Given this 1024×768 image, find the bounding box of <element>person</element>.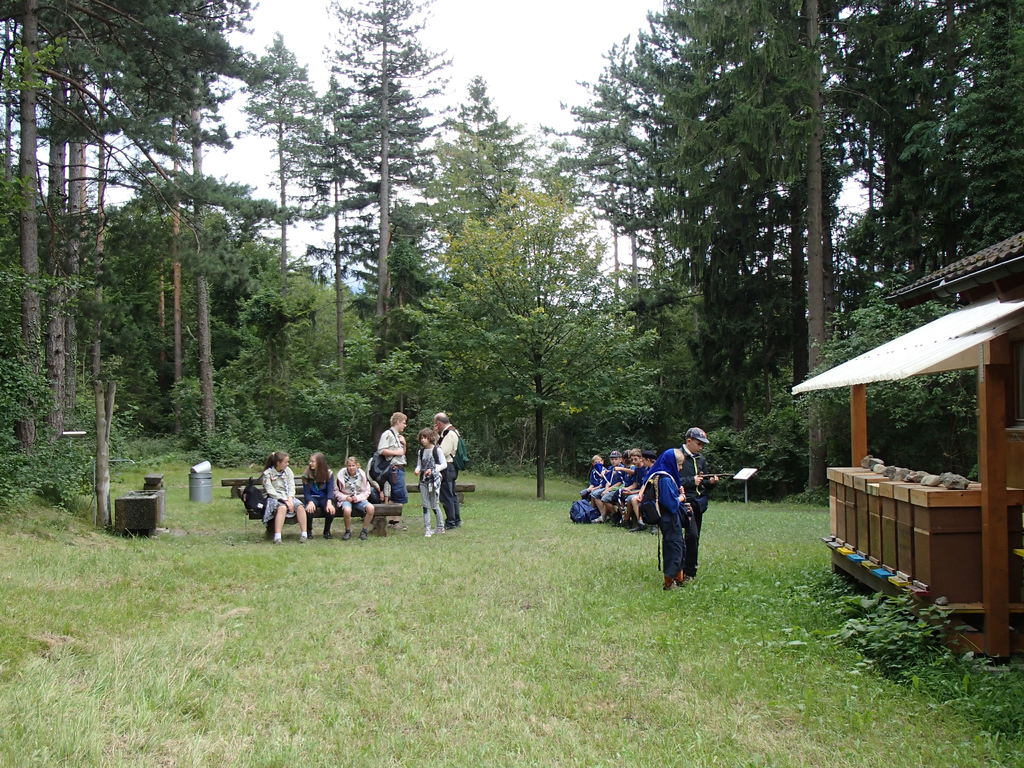
detection(304, 450, 333, 536).
